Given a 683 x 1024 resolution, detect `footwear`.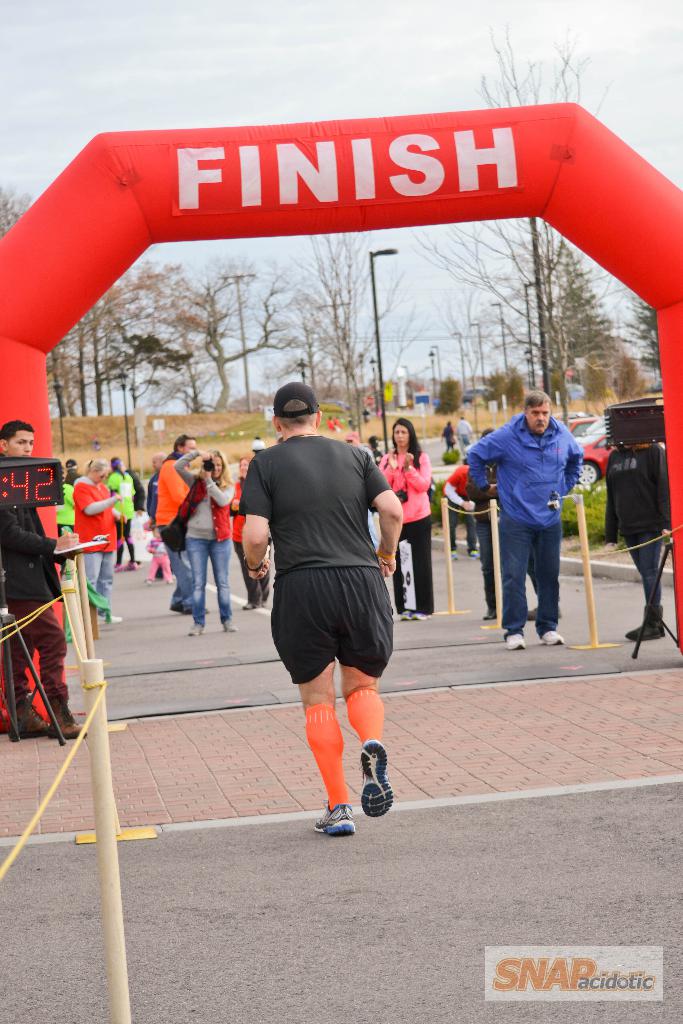
(left=541, top=625, right=561, bottom=644).
